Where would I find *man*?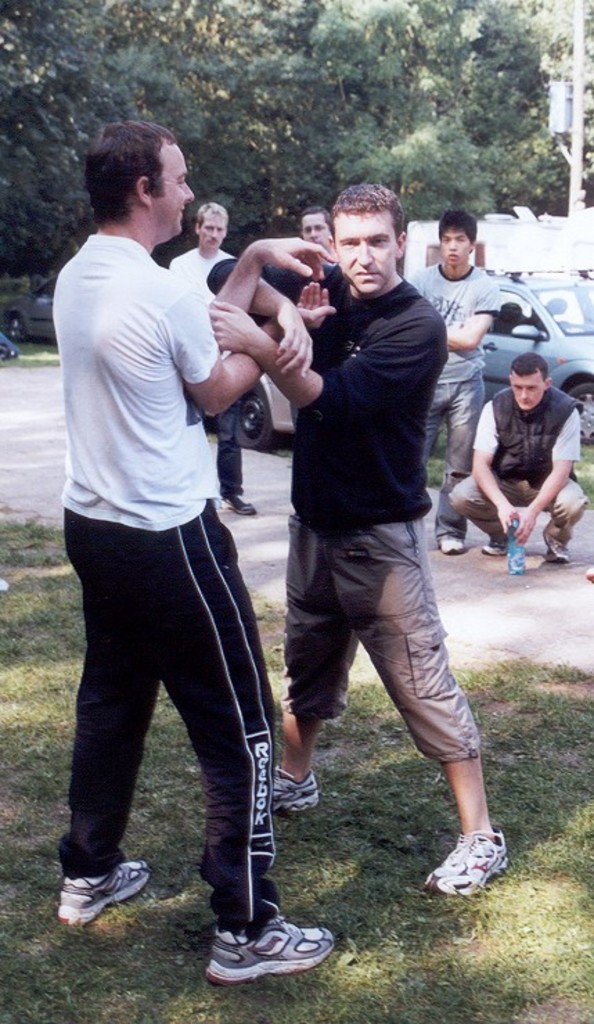
At (163, 197, 267, 528).
